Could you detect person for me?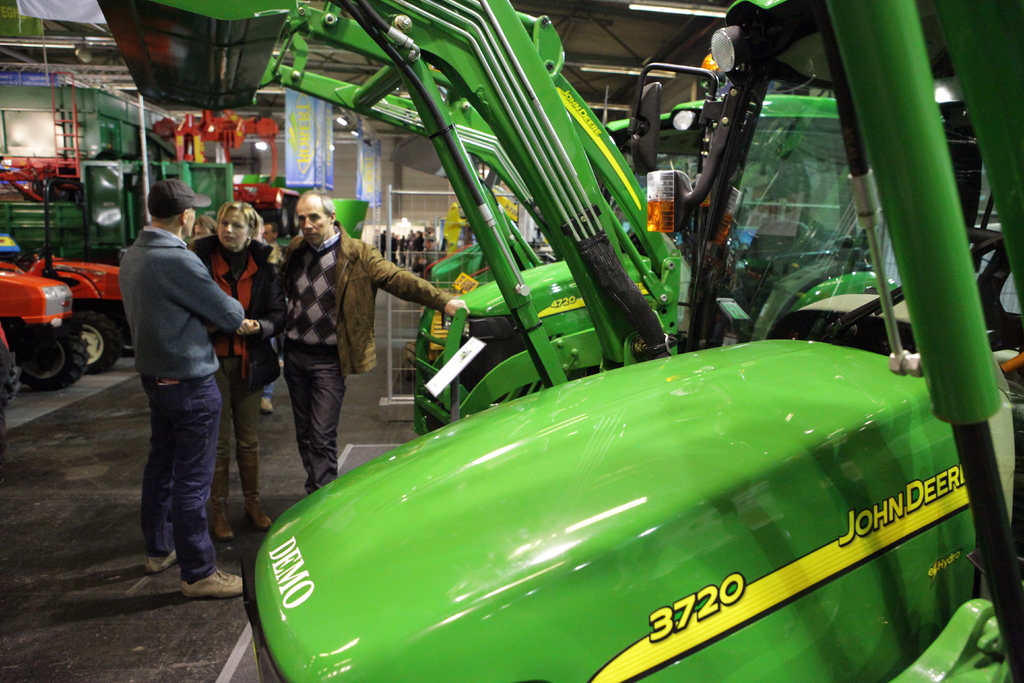
Detection result: [x1=109, y1=169, x2=253, y2=602].
